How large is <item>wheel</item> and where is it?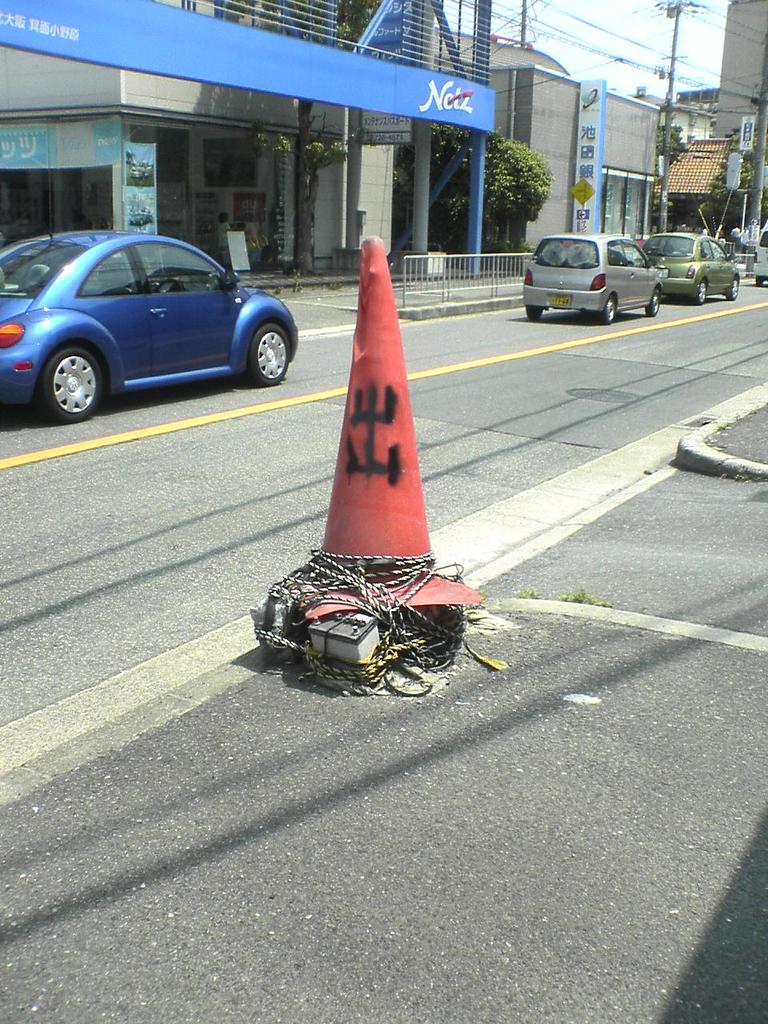
Bounding box: [x1=692, y1=280, x2=708, y2=306].
